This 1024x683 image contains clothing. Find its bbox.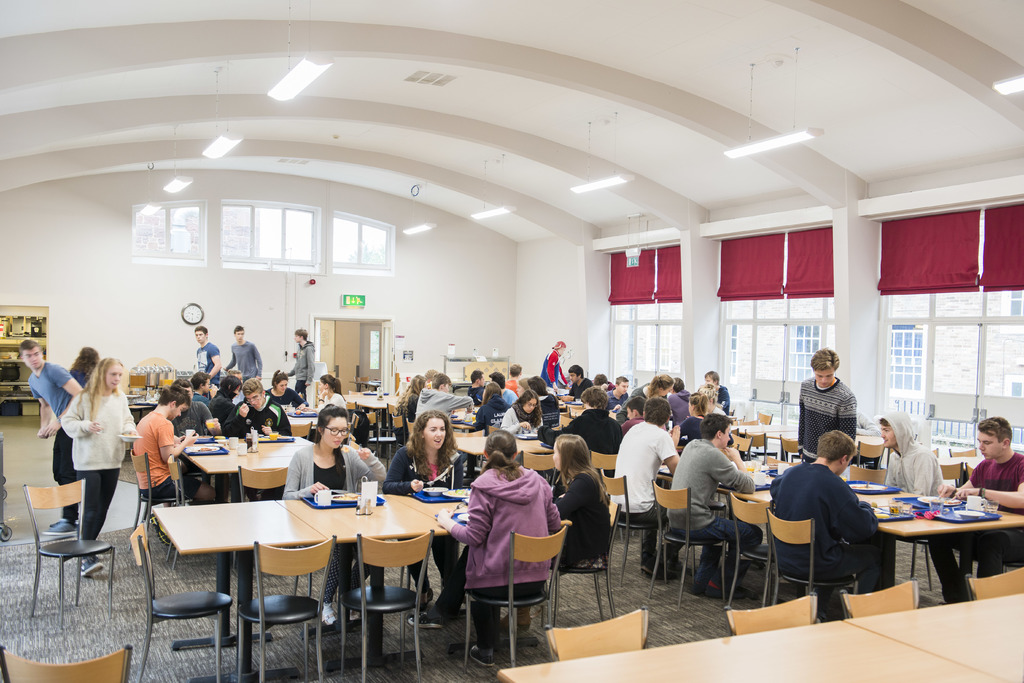
l=218, t=398, r=303, b=433.
